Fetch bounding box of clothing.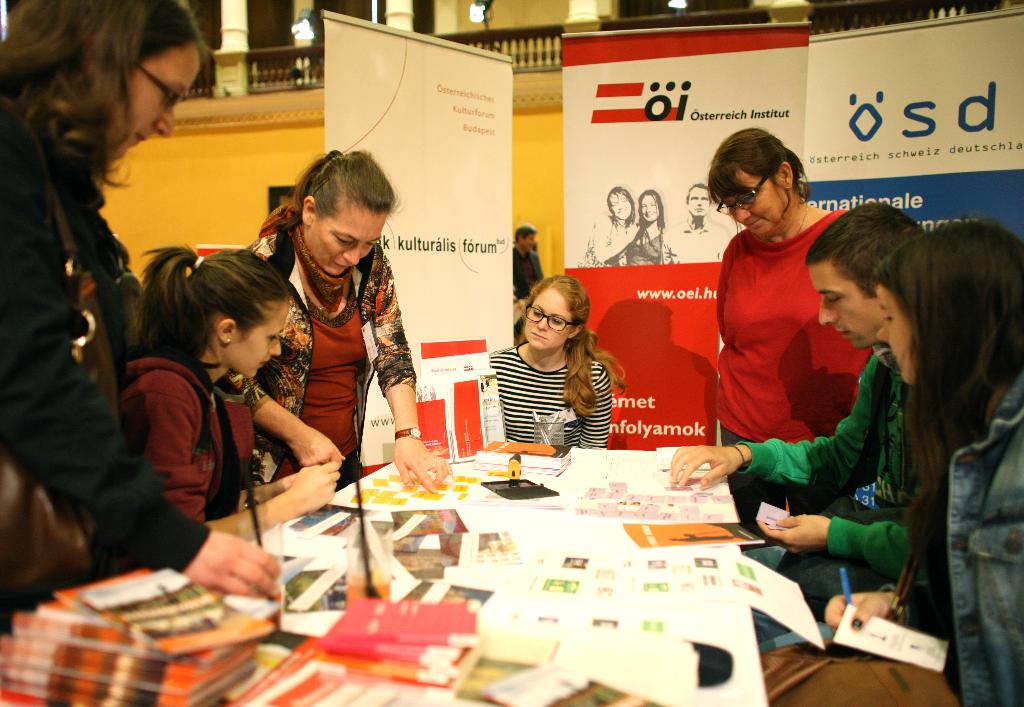
Bbox: 131/362/263/544.
